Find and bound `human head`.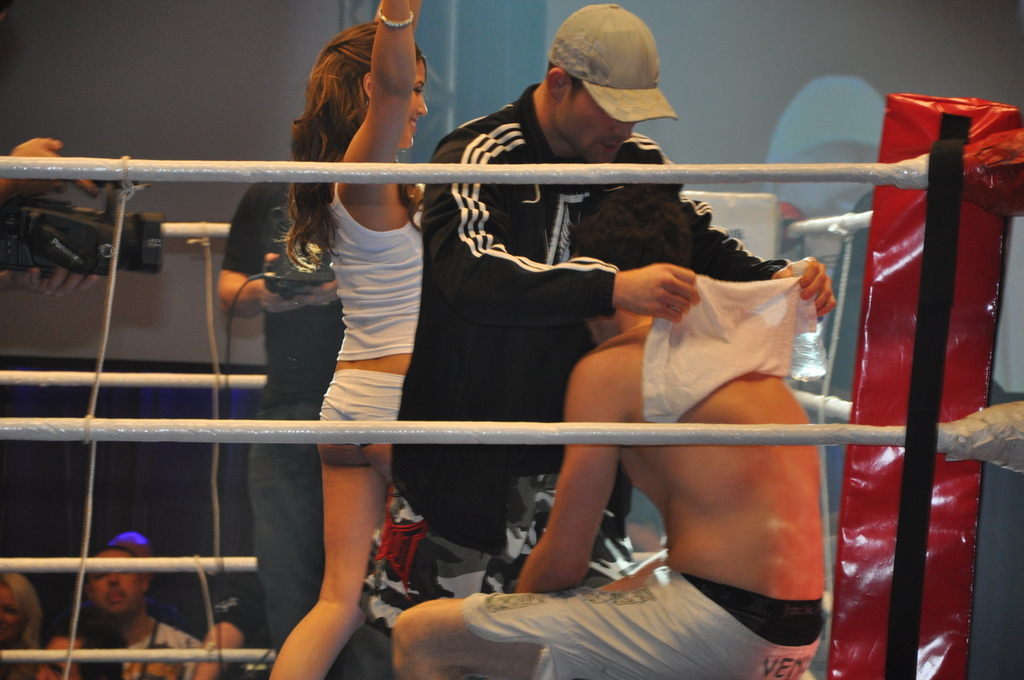
Bound: crop(288, 14, 434, 154).
